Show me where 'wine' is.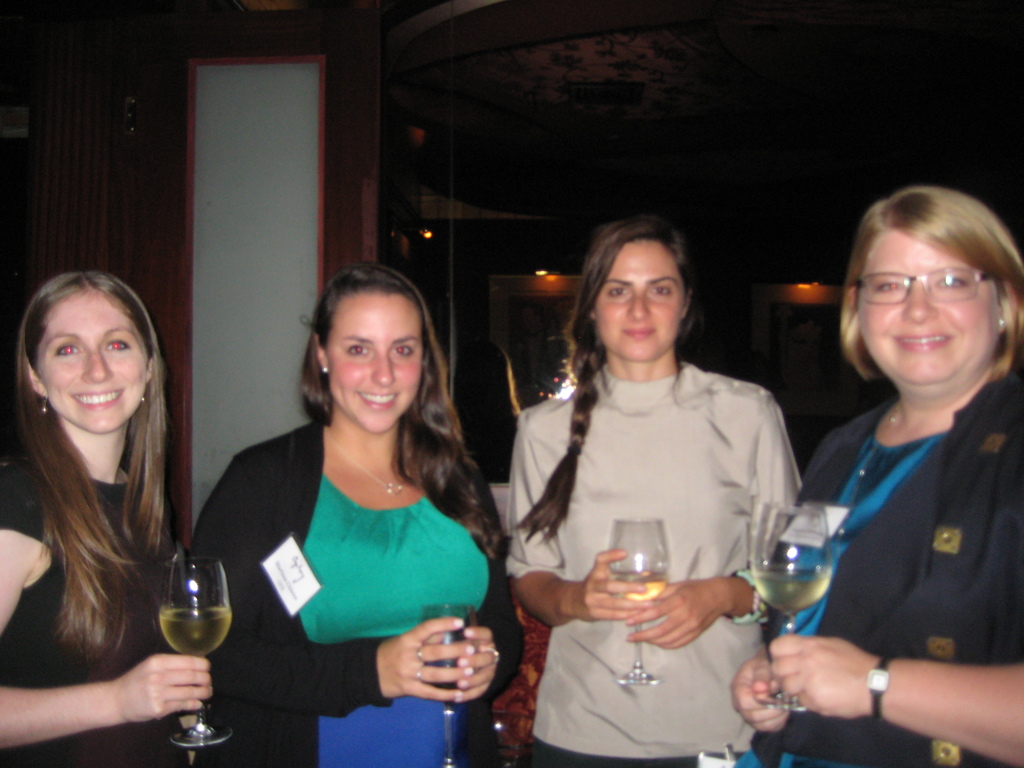
'wine' is at (750, 568, 828, 616).
